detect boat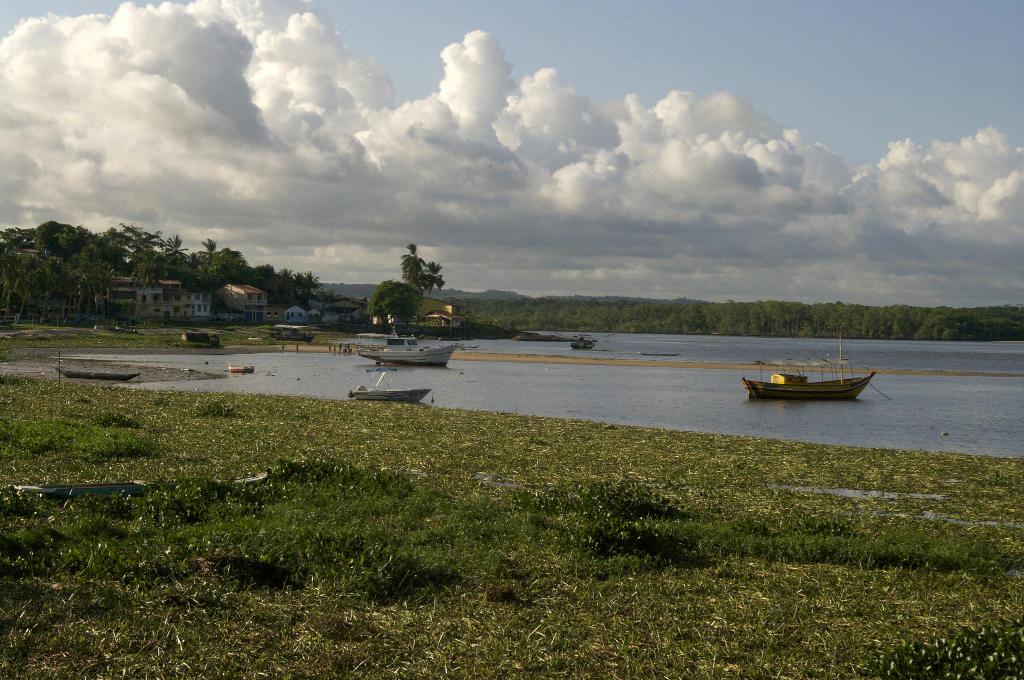
box=[372, 329, 457, 370]
